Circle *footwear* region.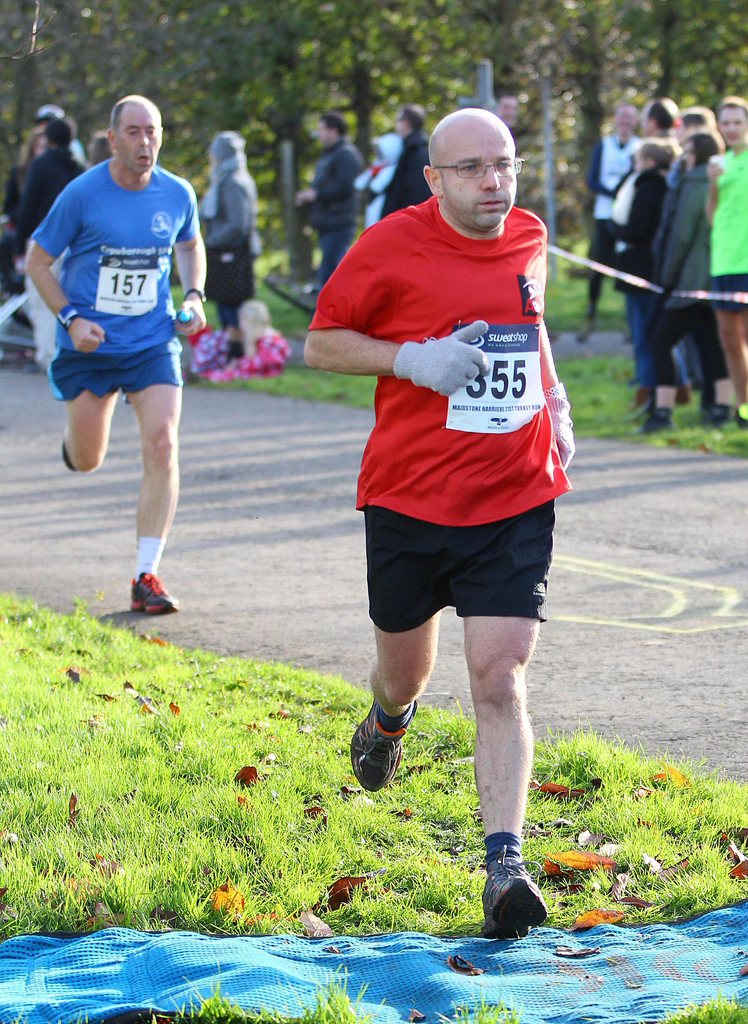
Region: 704,404,734,431.
